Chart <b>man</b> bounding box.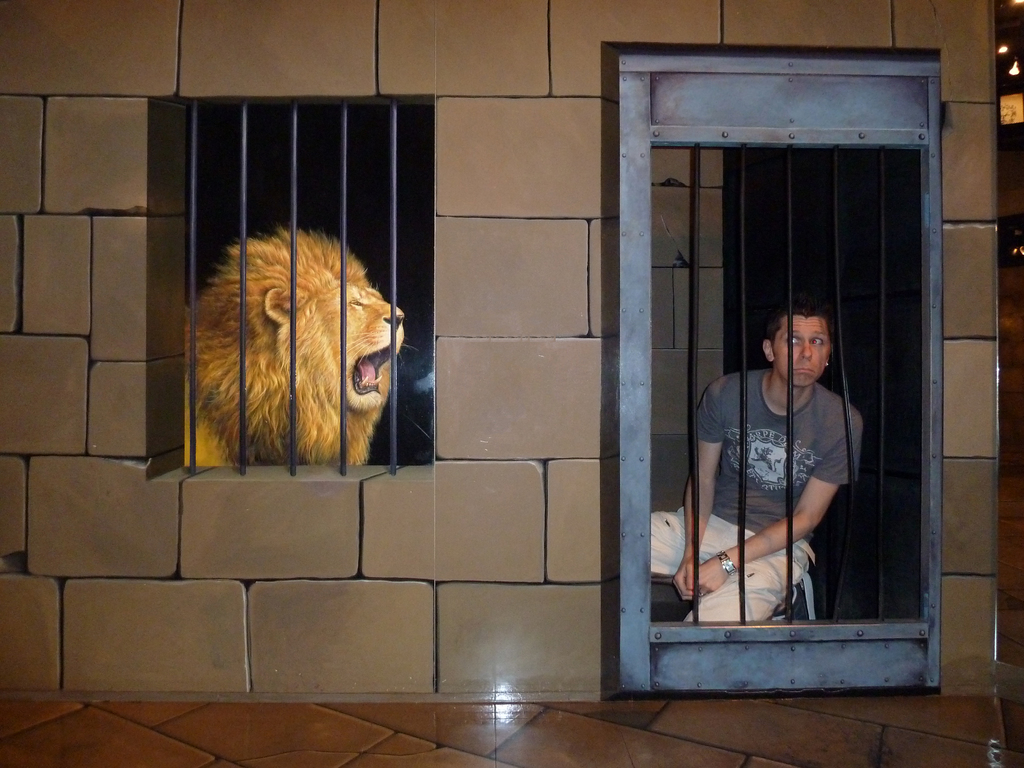
Charted: box(664, 286, 883, 646).
